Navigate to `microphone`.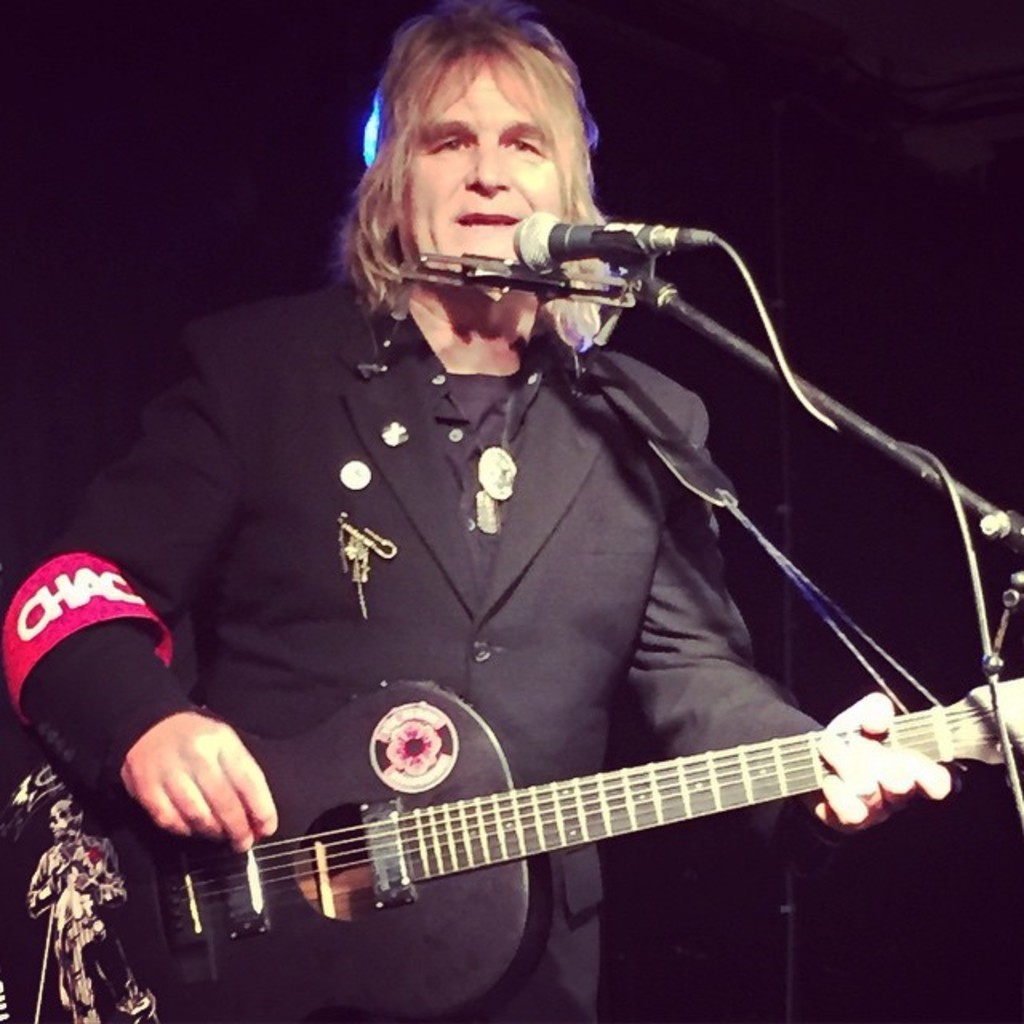
Navigation target: (left=478, top=206, right=682, bottom=294).
